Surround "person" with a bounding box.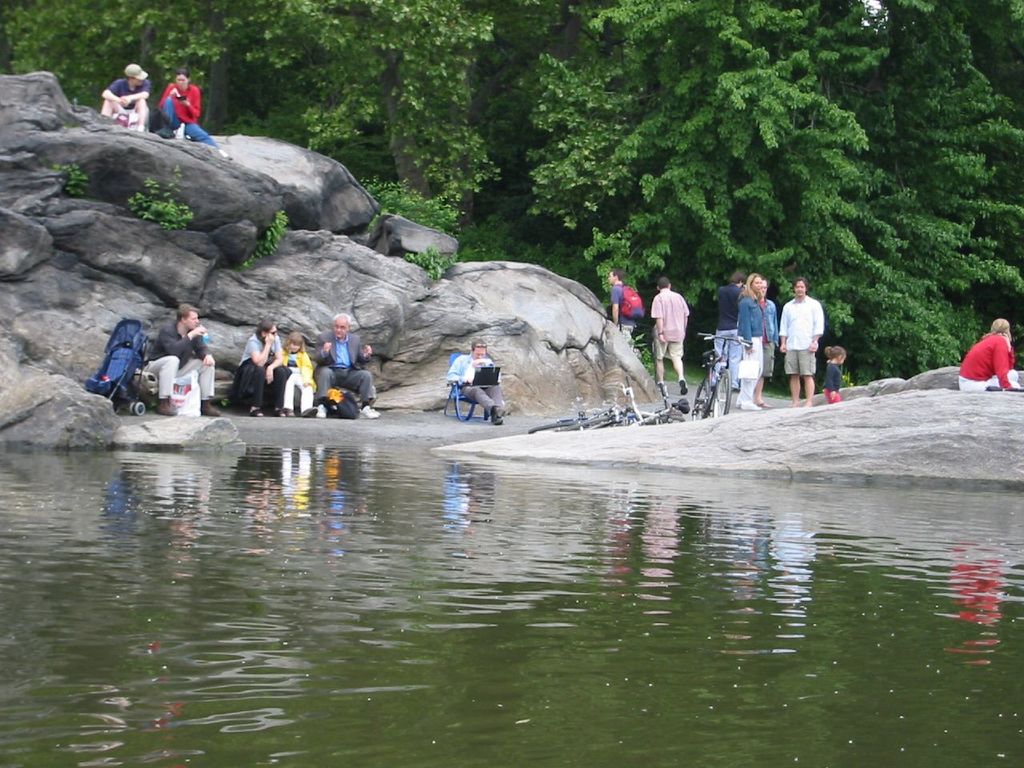
(448,340,504,422).
